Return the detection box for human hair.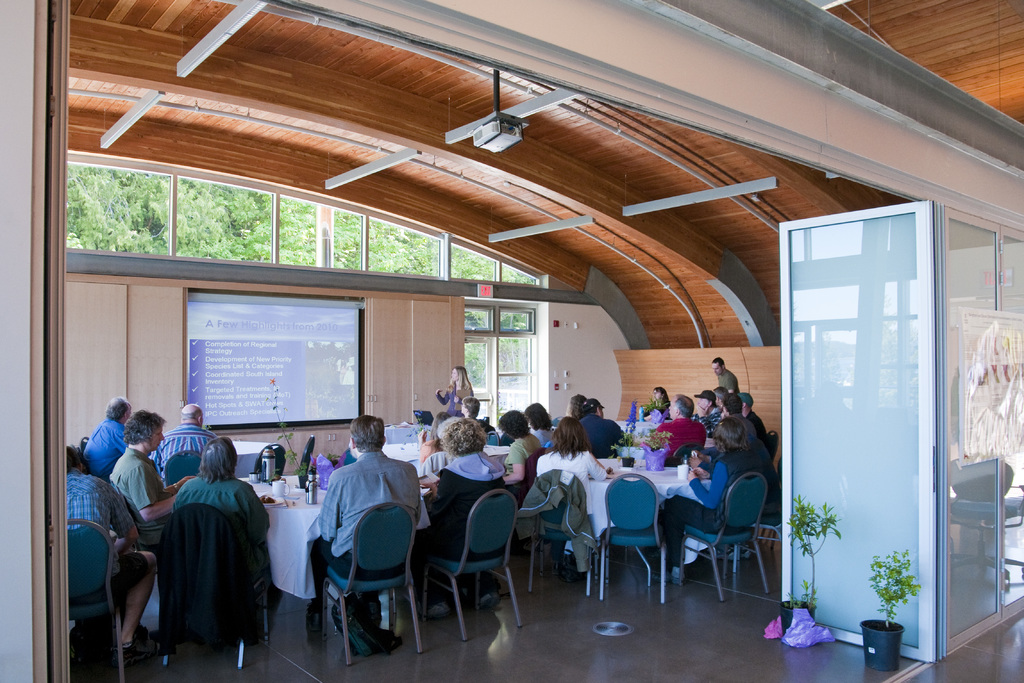
rect(566, 395, 588, 417).
